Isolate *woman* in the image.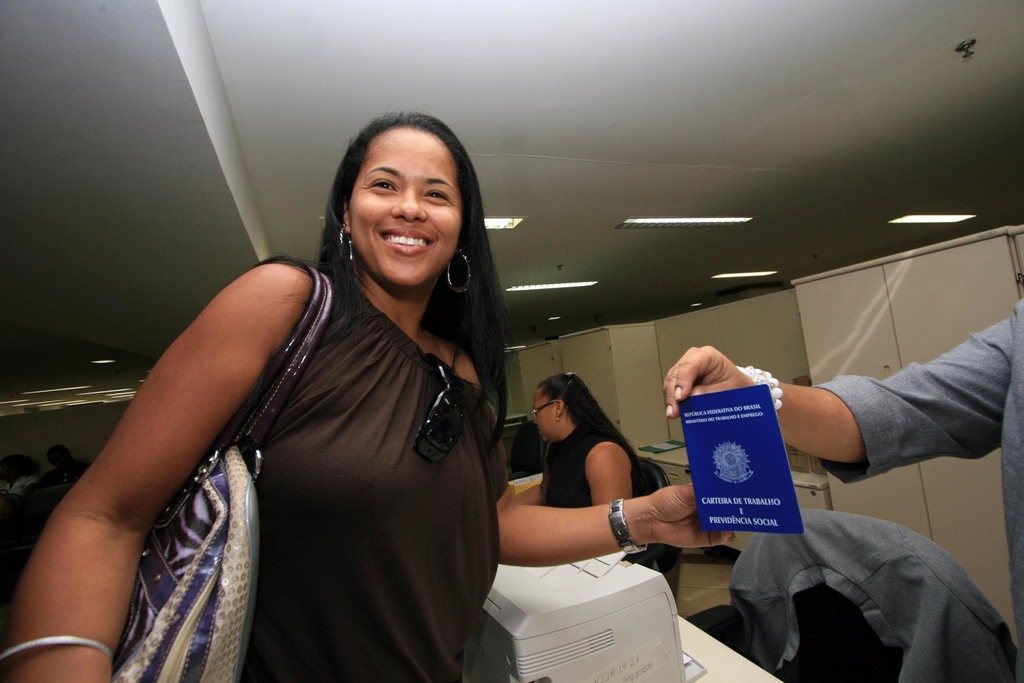
Isolated region: region(0, 111, 737, 682).
